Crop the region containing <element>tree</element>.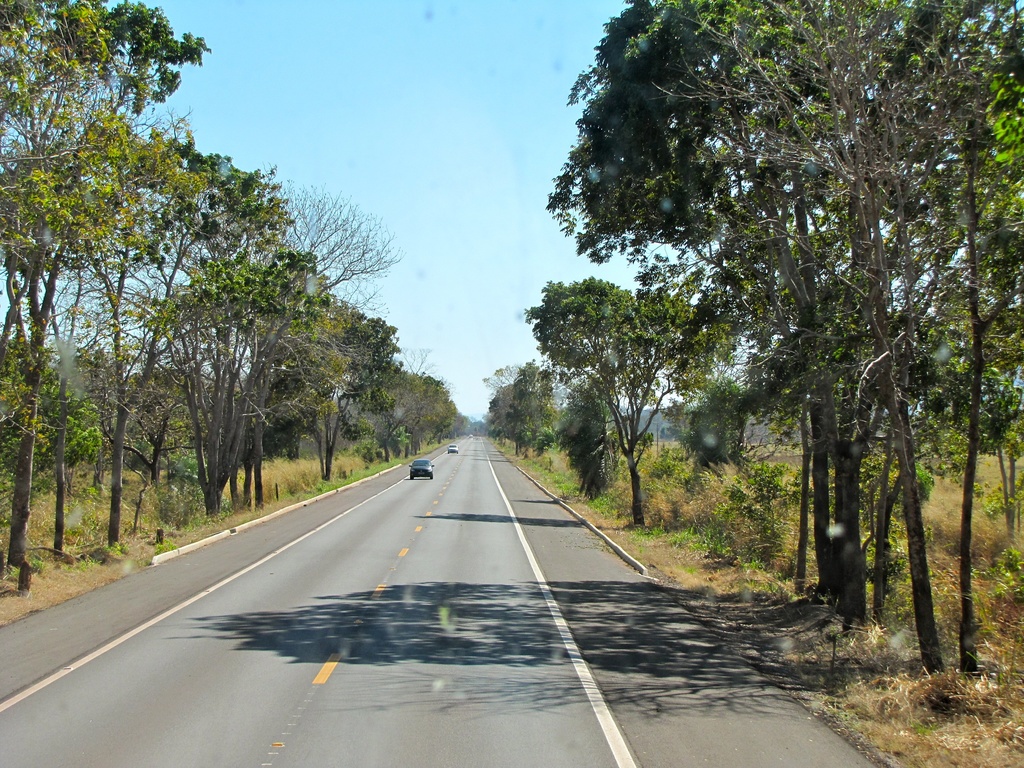
Crop region: (x1=477, y1=357, x2=562, y2=463).
